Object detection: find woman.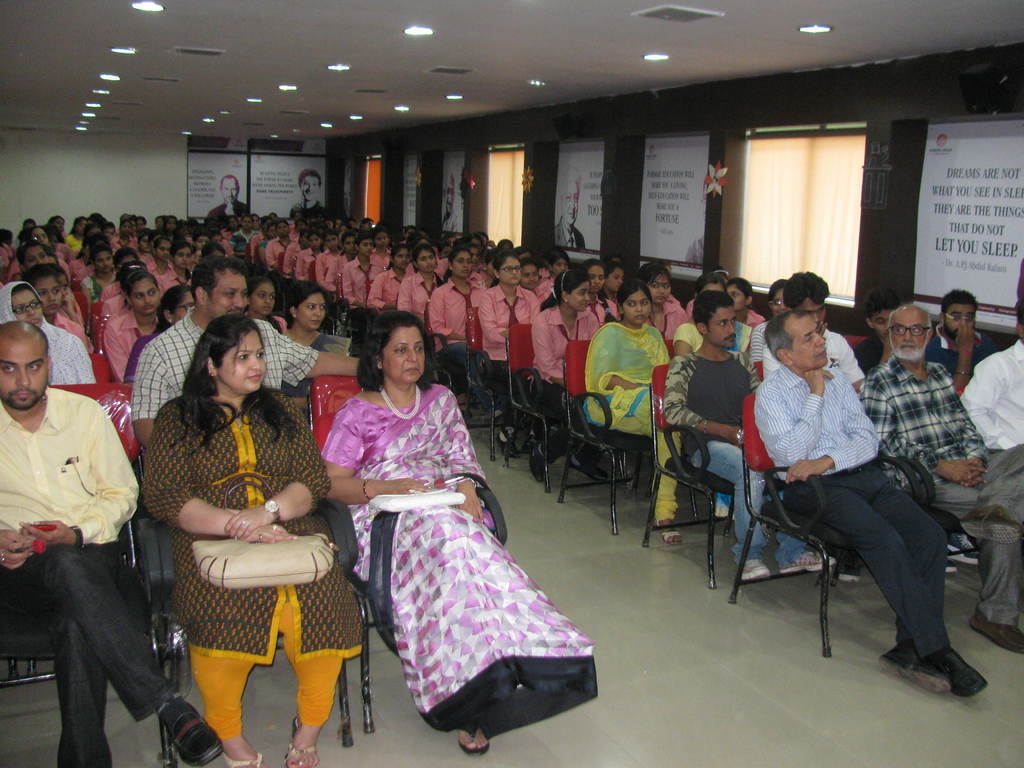
select_region(67, 221, 104, 260).
